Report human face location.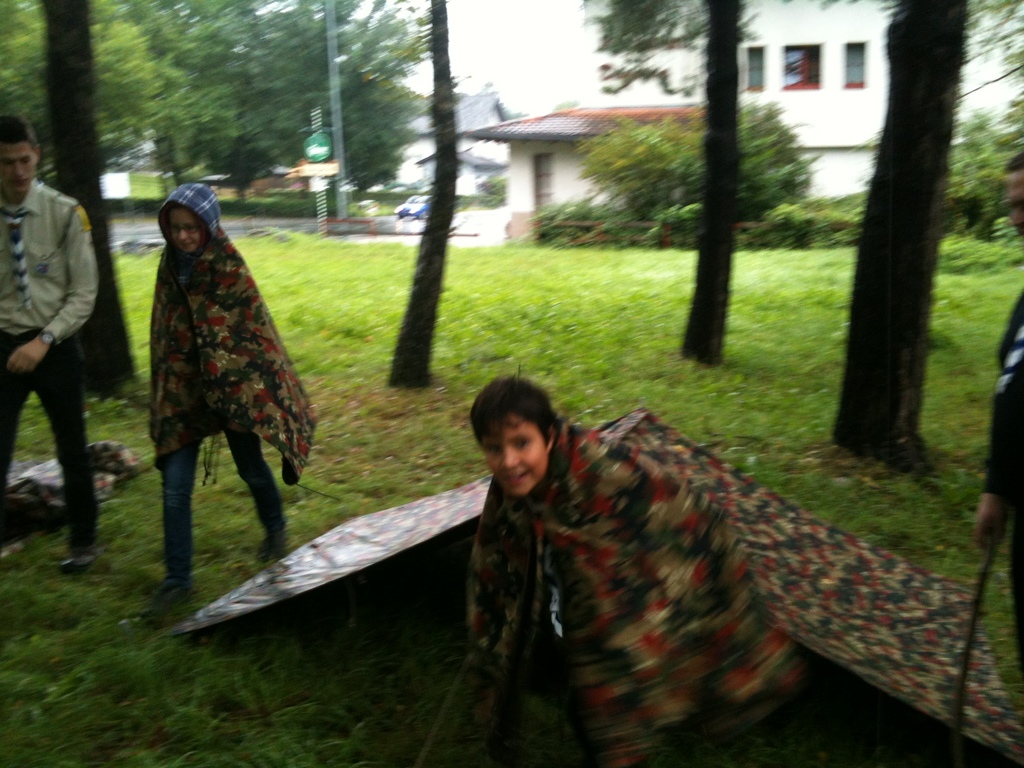
Report: x1=0, y1=143, x2=35, y2=195.
